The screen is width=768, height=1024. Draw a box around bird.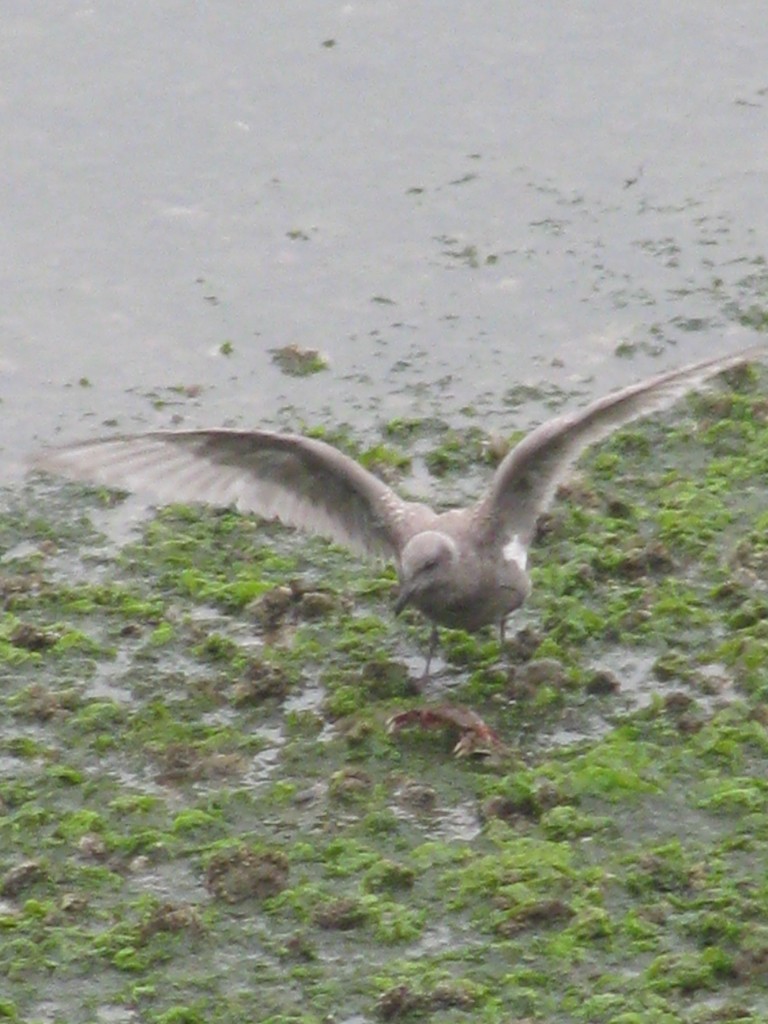
(left=67, top=362, right=713, bottom=678).
